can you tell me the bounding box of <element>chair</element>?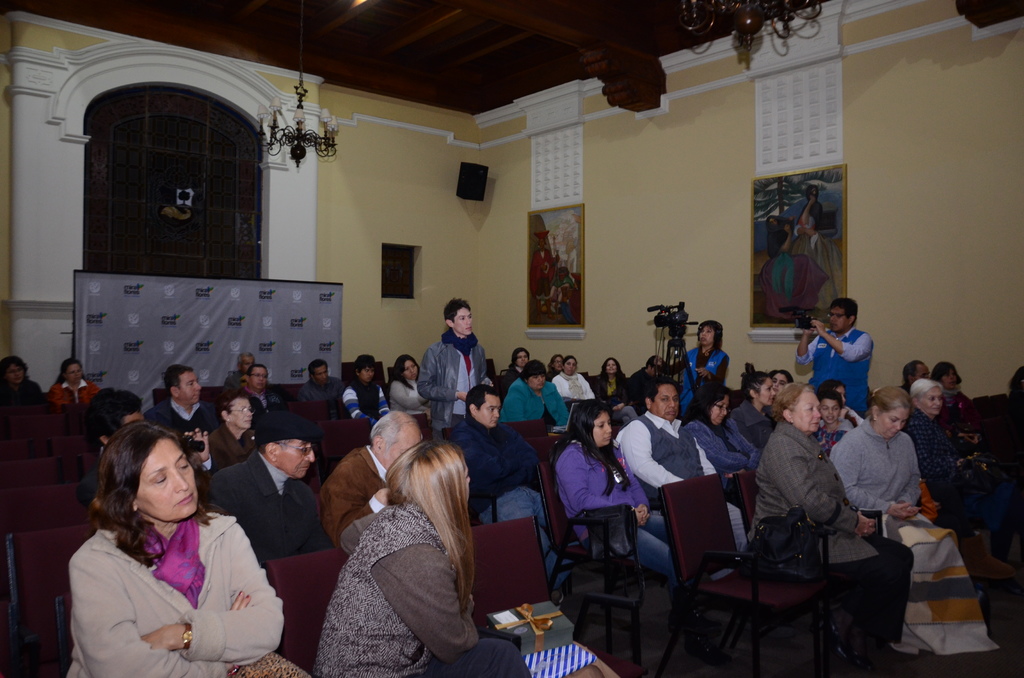
292:399:349:428.
